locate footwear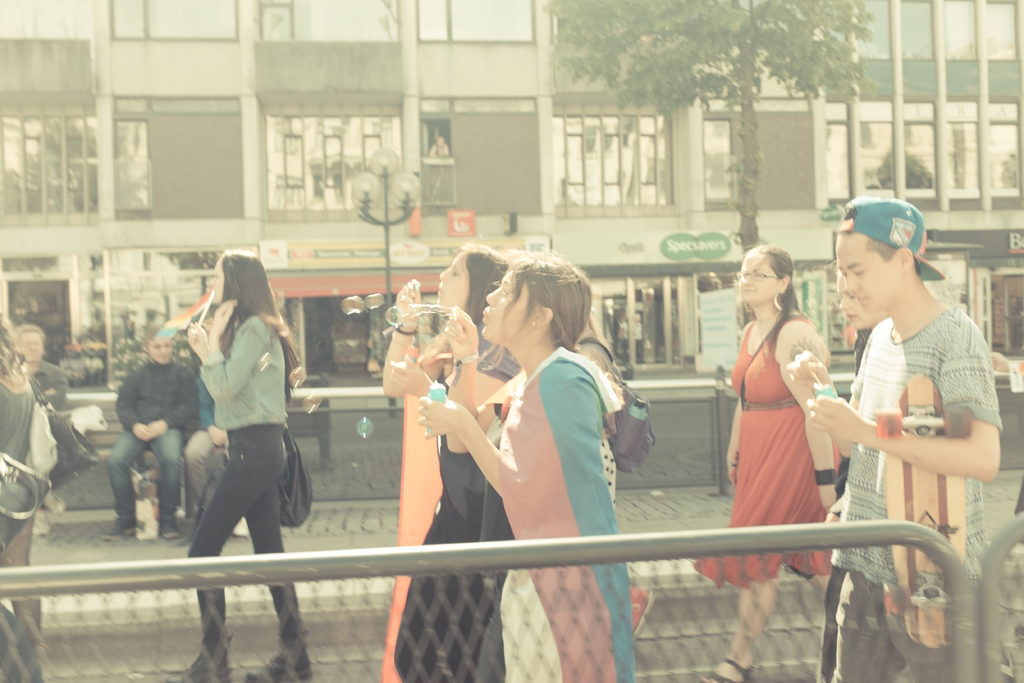
region(239, 636, 311, 682)
